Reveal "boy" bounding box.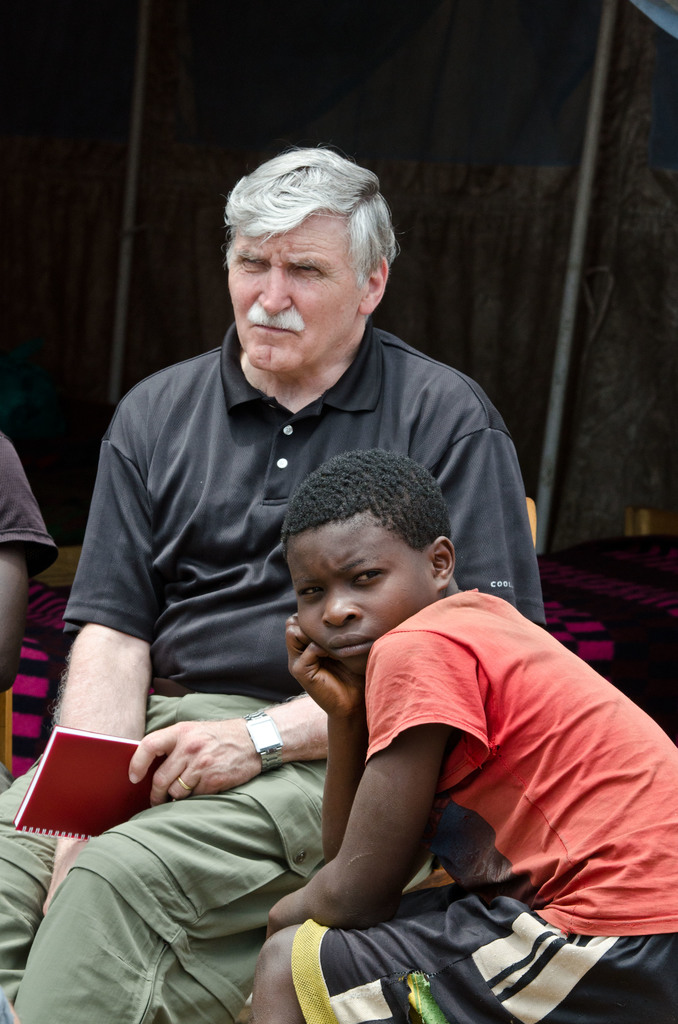
Revealed: Rect(245, 442, 677, 1023).
